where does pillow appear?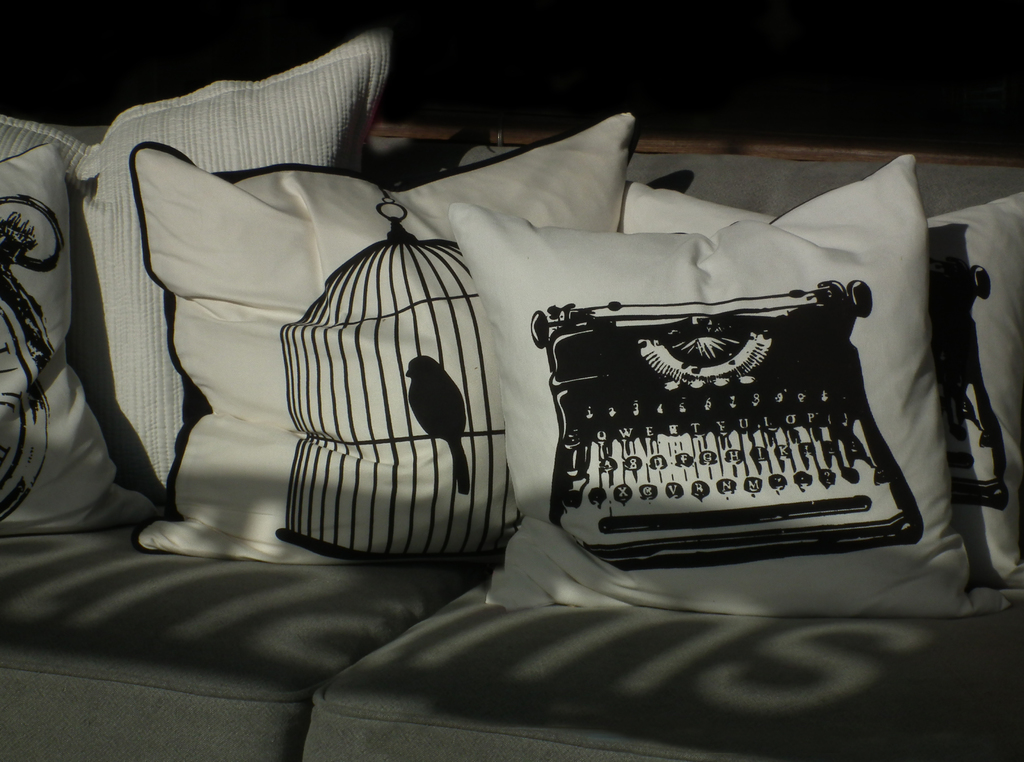
Appears at <region>0, 26, 390, 513</region>.
